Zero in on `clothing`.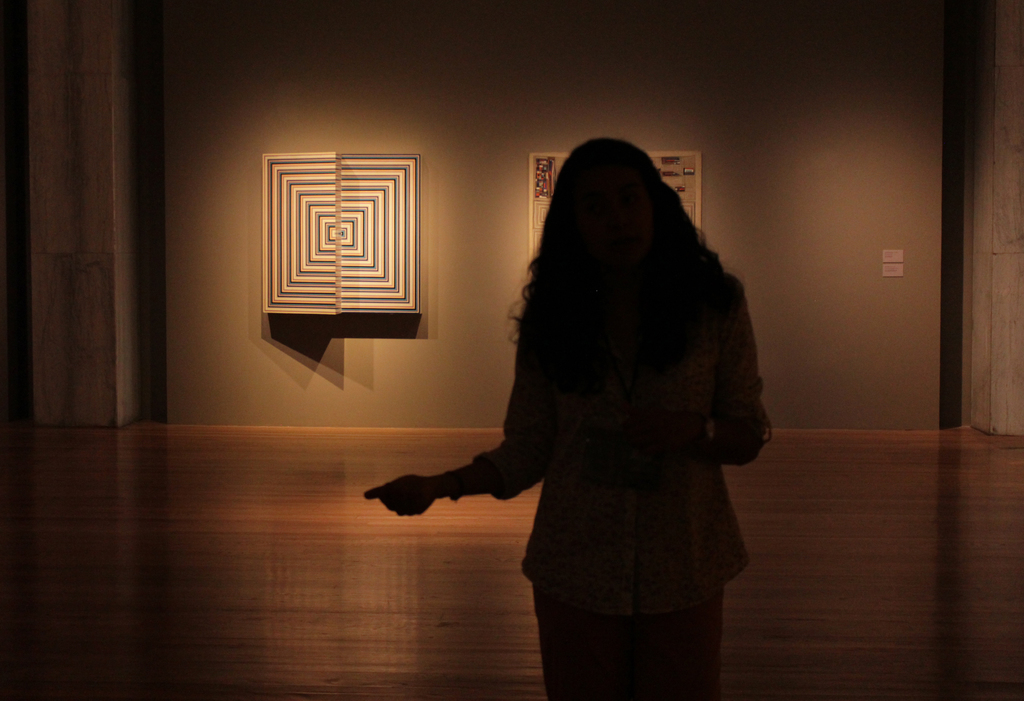
Zeroed in: 464 250 769 700.
